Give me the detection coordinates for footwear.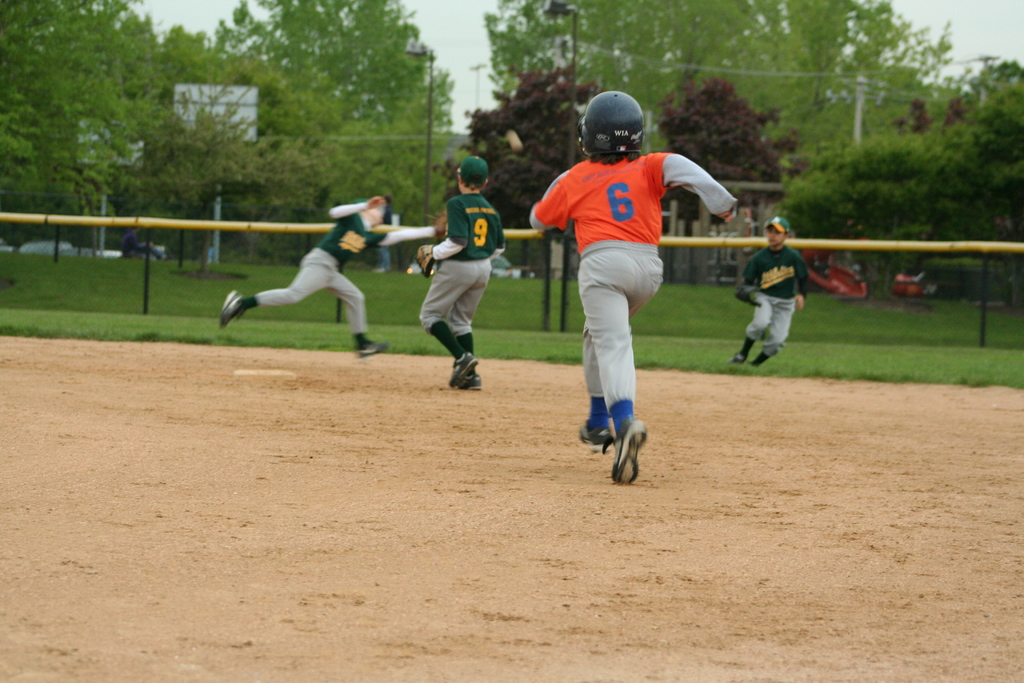
(left=744, top=352, right=769, bottom=366).
